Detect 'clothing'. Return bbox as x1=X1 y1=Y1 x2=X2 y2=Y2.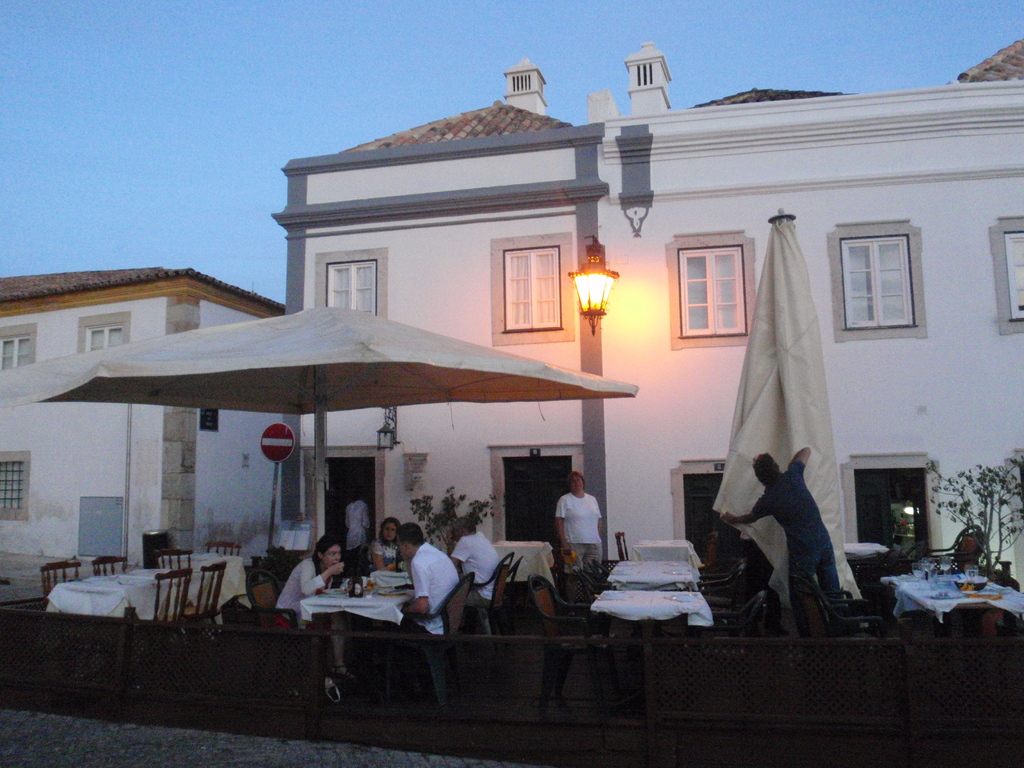
x1=280 y1=556 x2=326 y2=632.
